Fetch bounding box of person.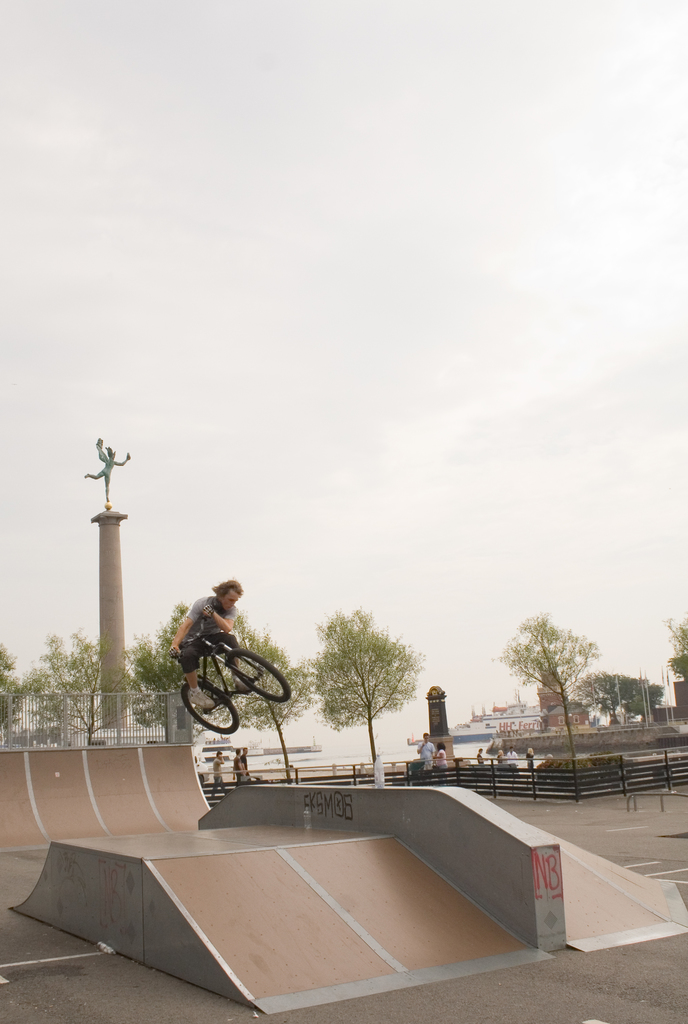
Bbox: region(177, 586, 254, 693).
